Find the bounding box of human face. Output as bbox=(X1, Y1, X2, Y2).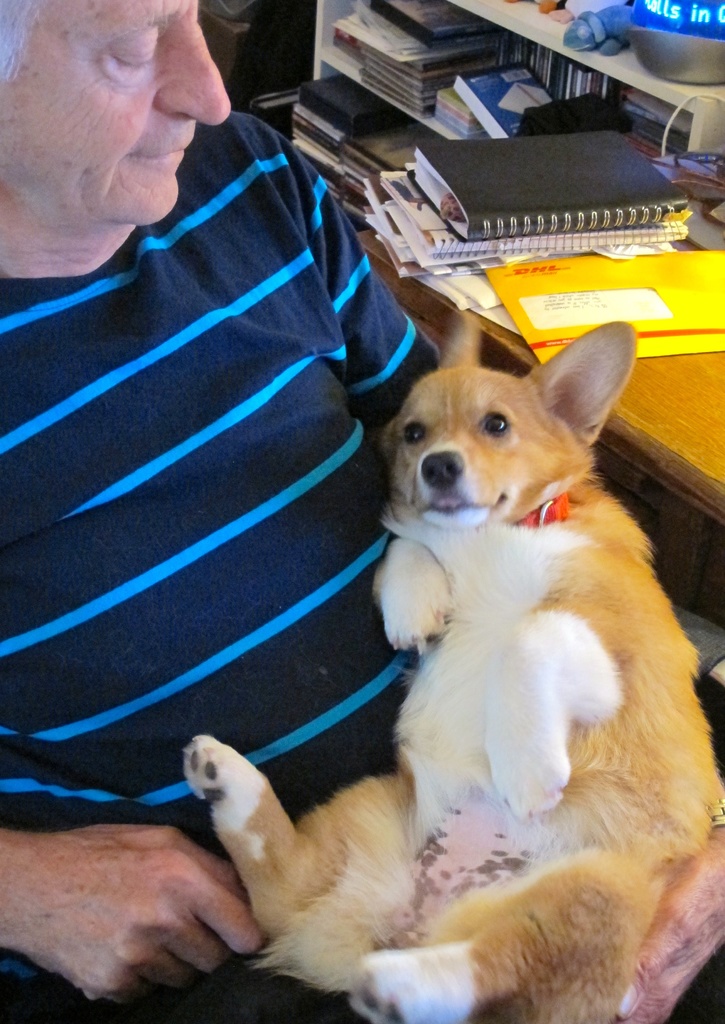
bbox=(0, 1, 238, 223).
